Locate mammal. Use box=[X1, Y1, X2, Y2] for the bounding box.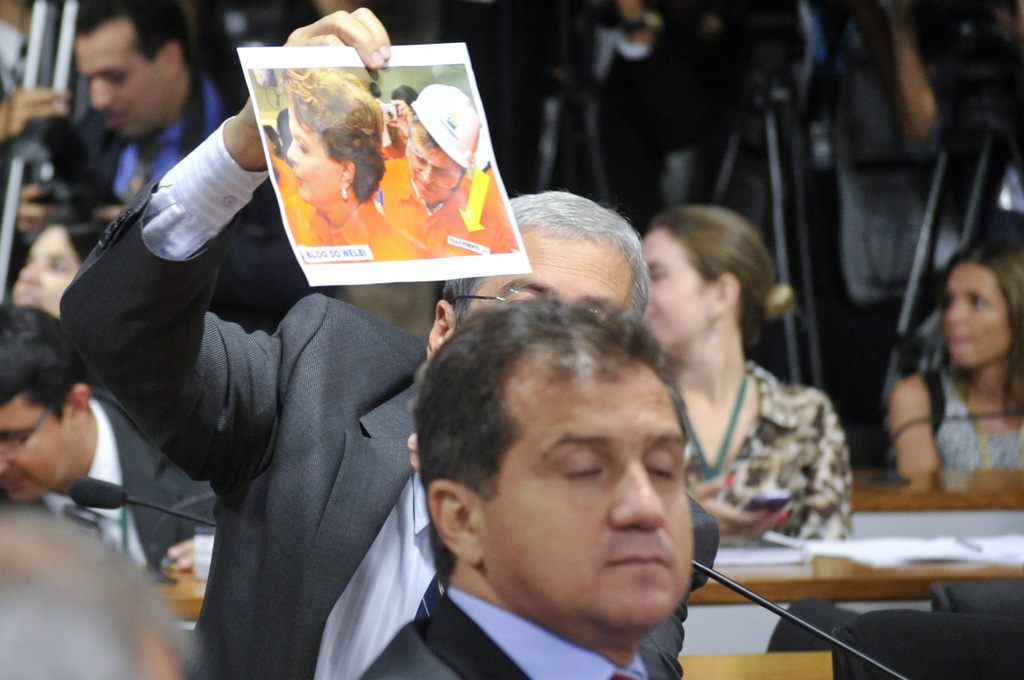
box=[281, 70, 420, 264].
